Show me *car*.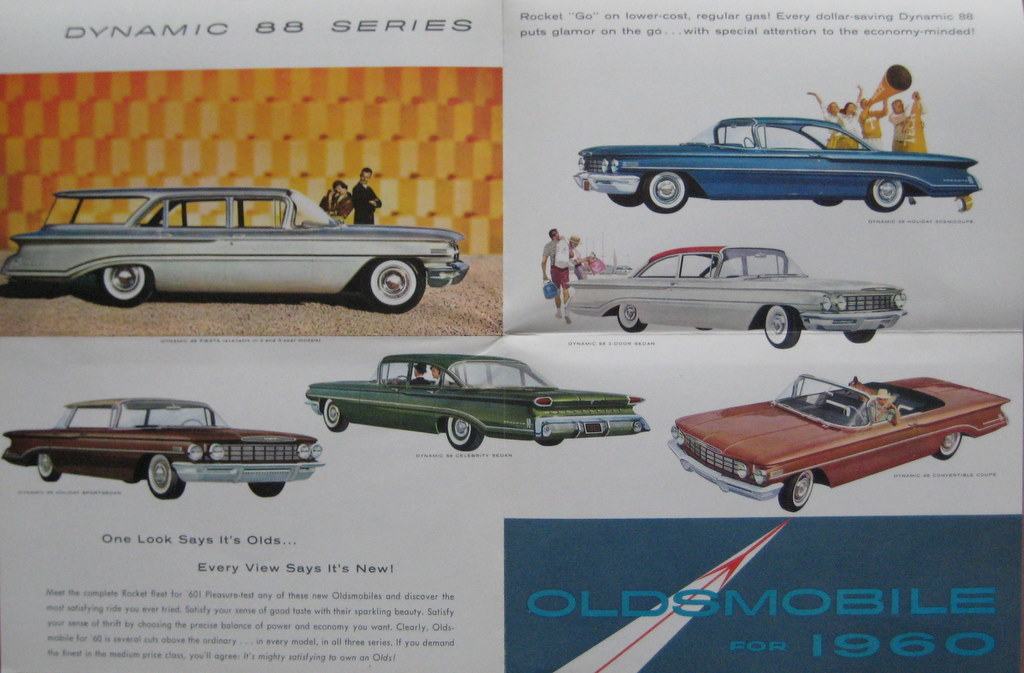
*car* is here: x1=571 y1=247 x2=907 y2=350.
